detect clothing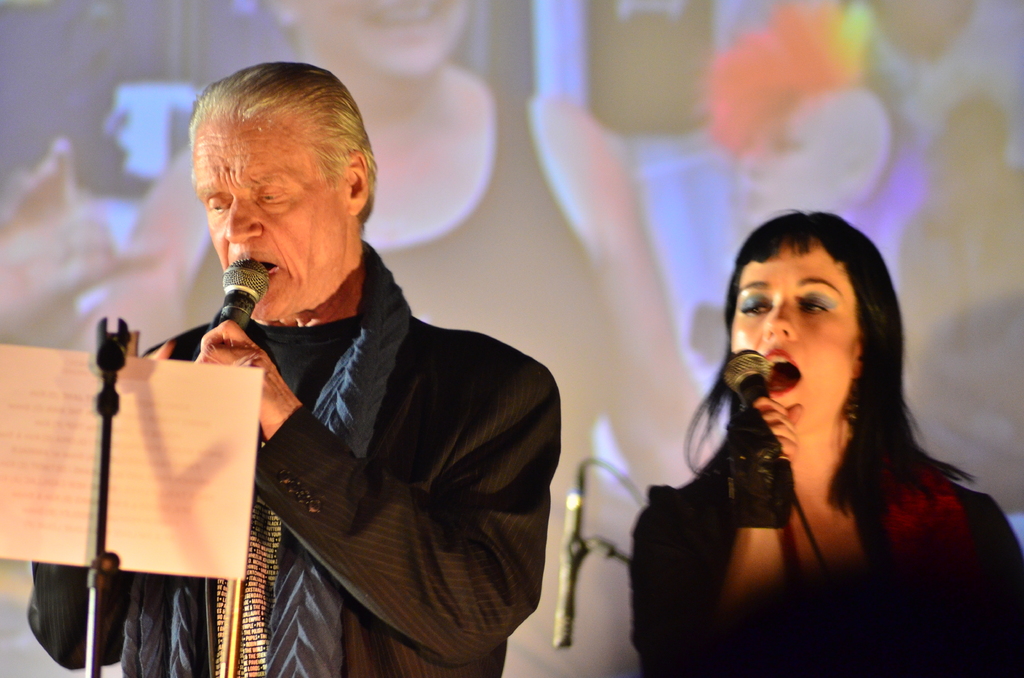
Rect(643, 437, 1014, 677)
